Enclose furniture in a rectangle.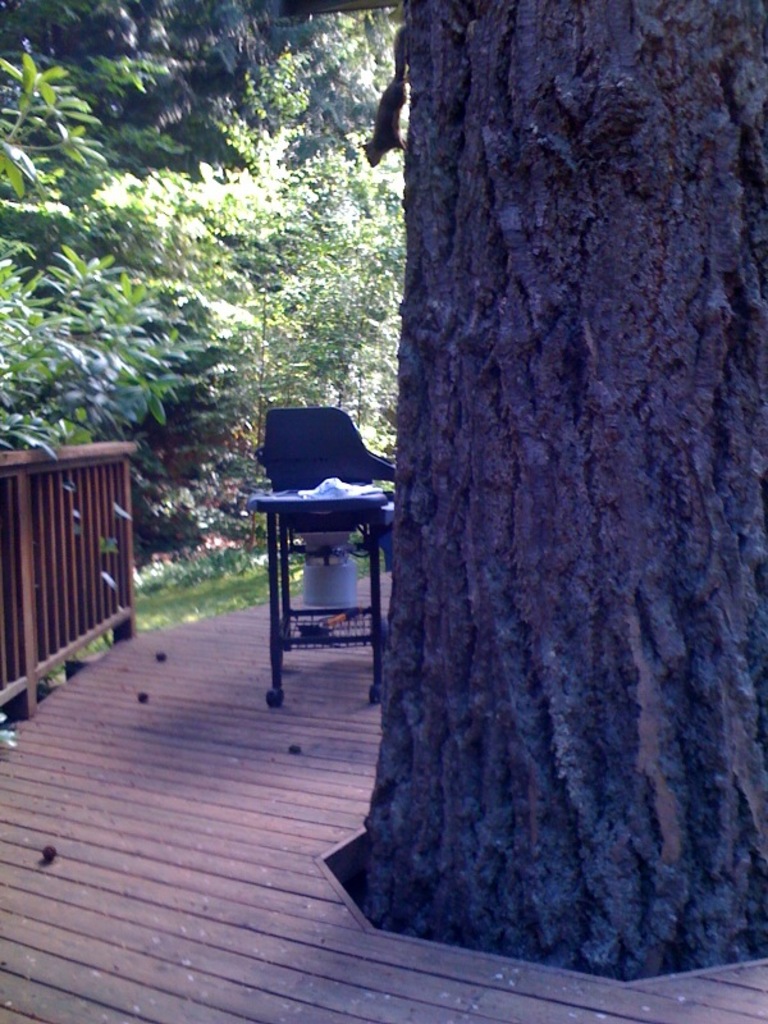
(250, 490, 385, 710).
